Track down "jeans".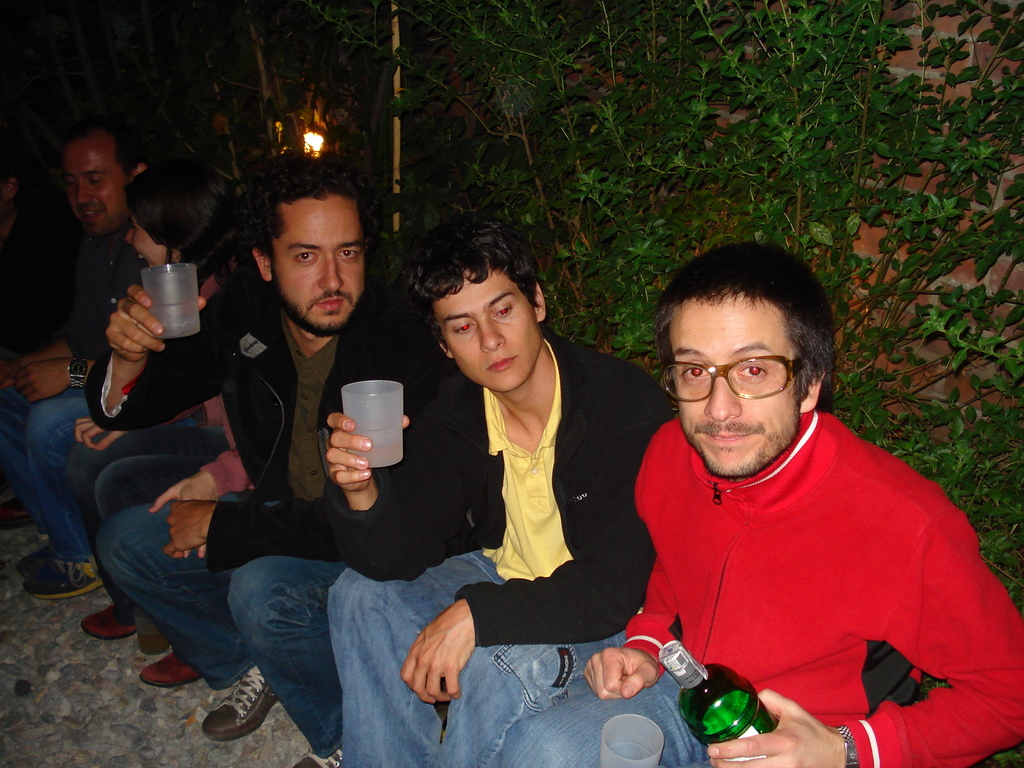
Tracked to detection(502, 668, 704, 767).
